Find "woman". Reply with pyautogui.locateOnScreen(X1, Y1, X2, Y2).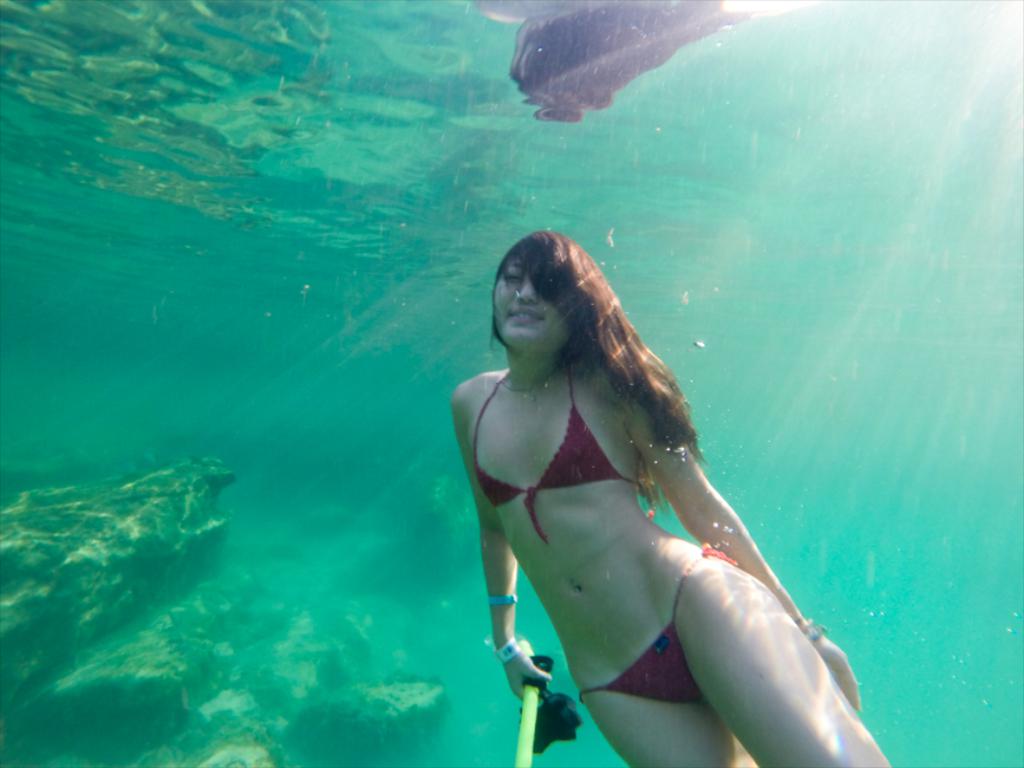
pyautogui.locateOnScreen(444, 213, 868, 767).
